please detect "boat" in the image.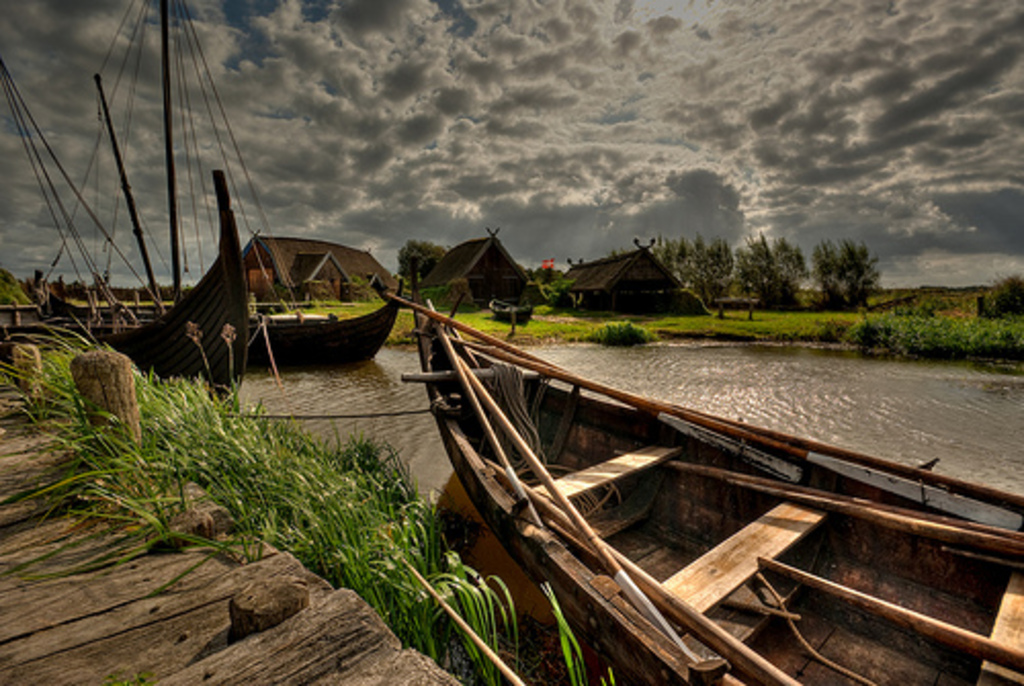
select_region(25, 0, 412, 381).
